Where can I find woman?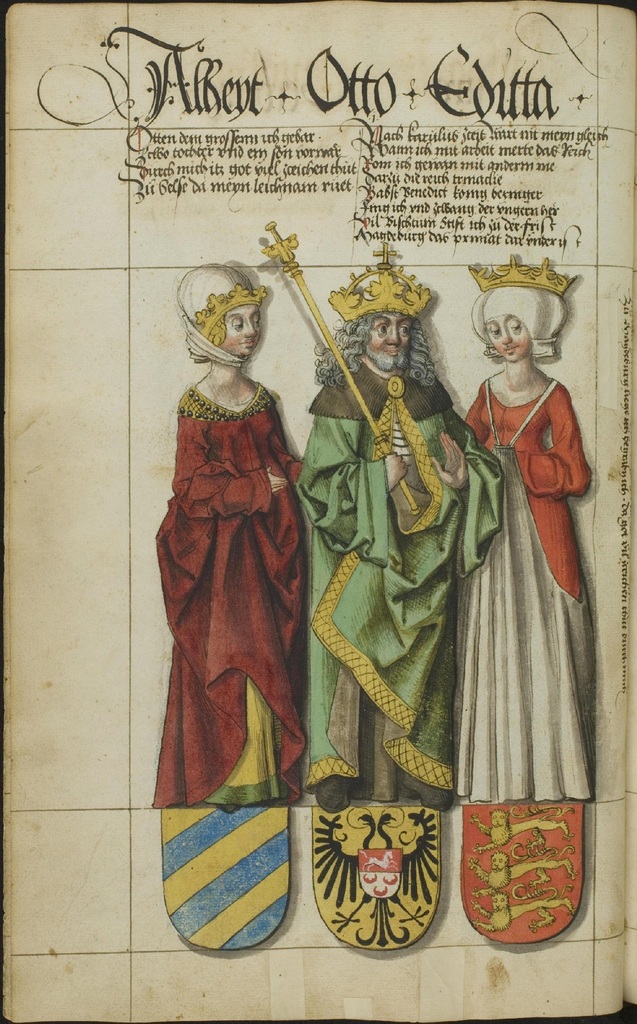
You can find it at pyautogui.locateOnScreen(448, 264, 603, 900).
